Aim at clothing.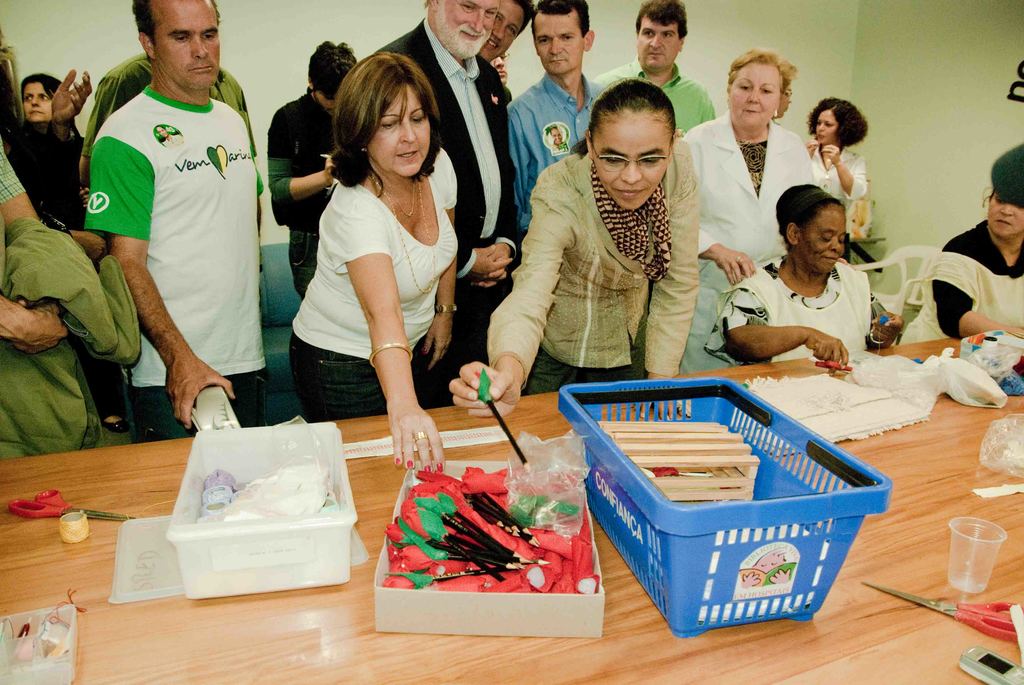
Aimed at 81, 35, 261, 420.
